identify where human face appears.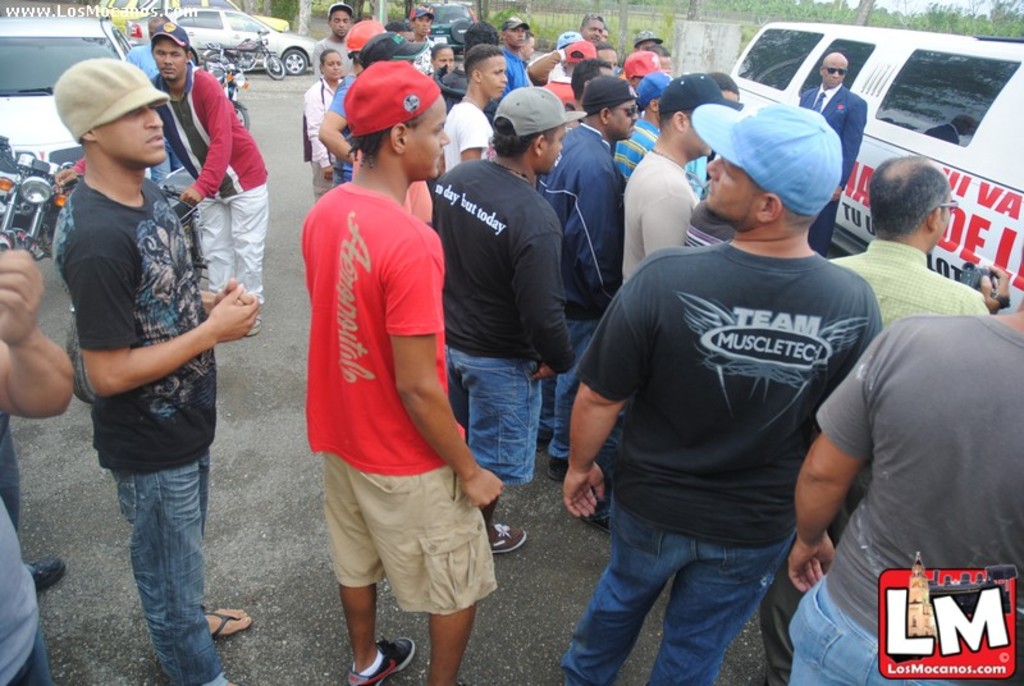
Appears at detection(480, 55, 506, 88).
